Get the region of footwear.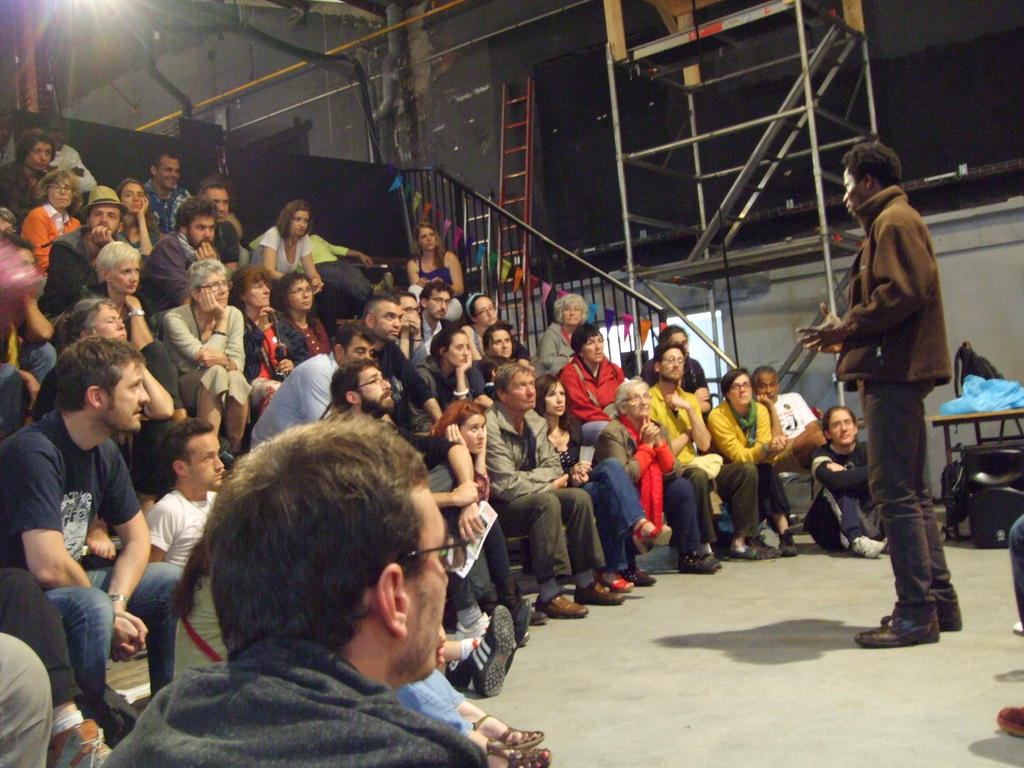
bbox=[49, 719, 113, 767].
